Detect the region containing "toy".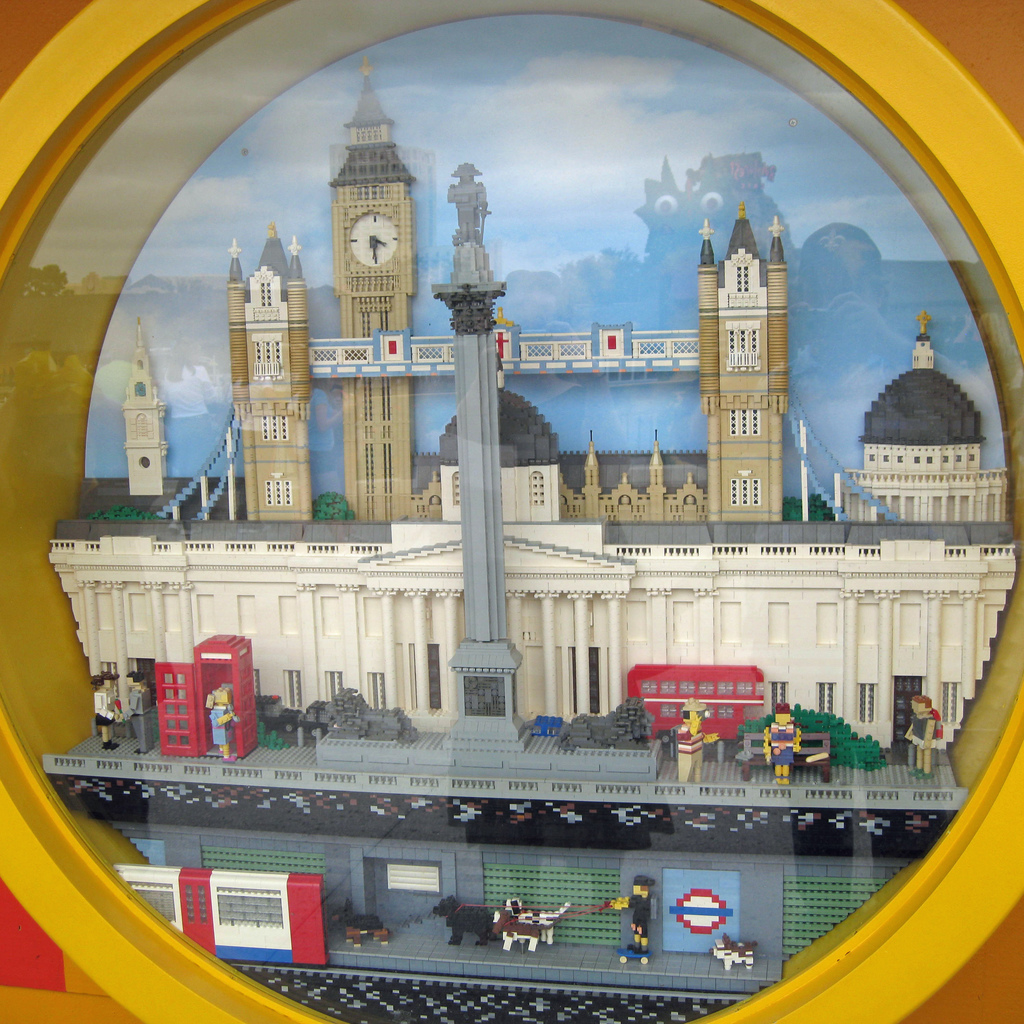
x1=120, y1=673, x2=150, y2=753.
